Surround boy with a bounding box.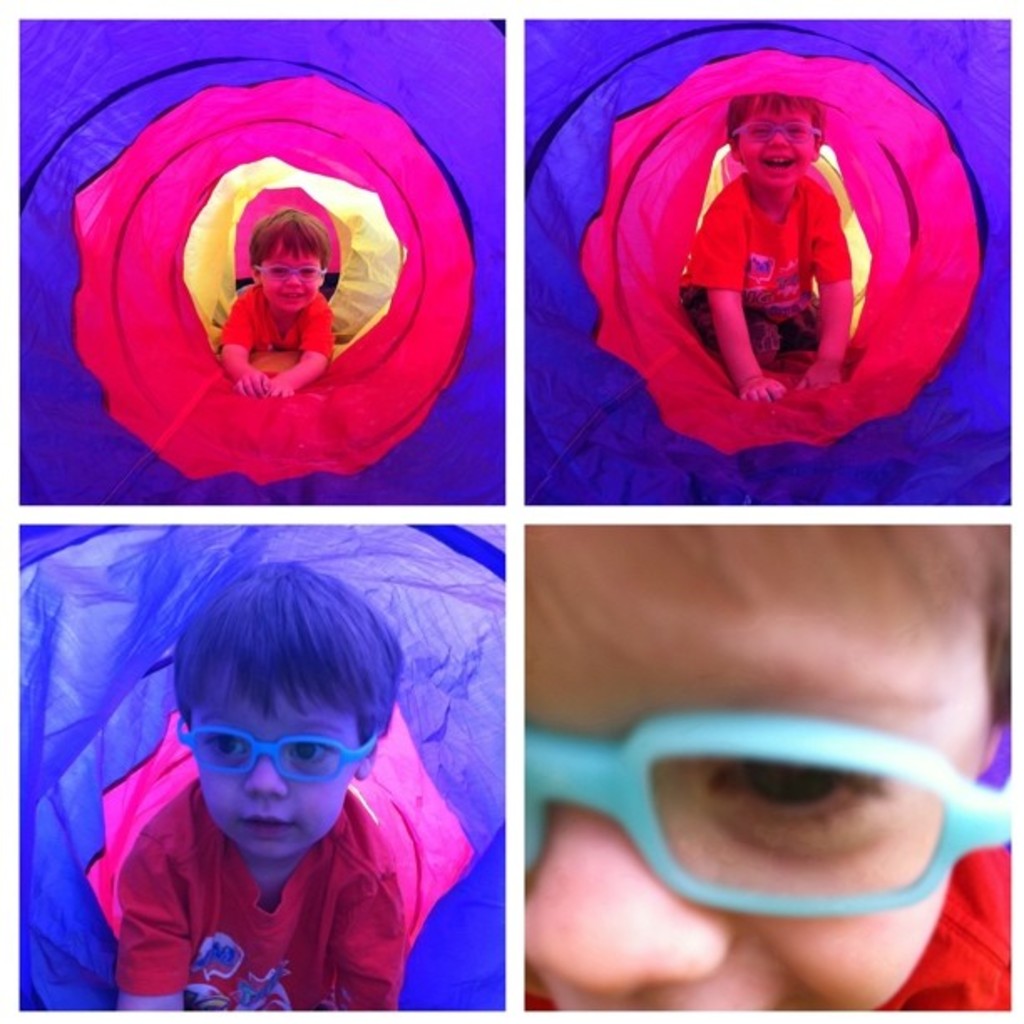
locate(522, 529, 1014, 1016).
